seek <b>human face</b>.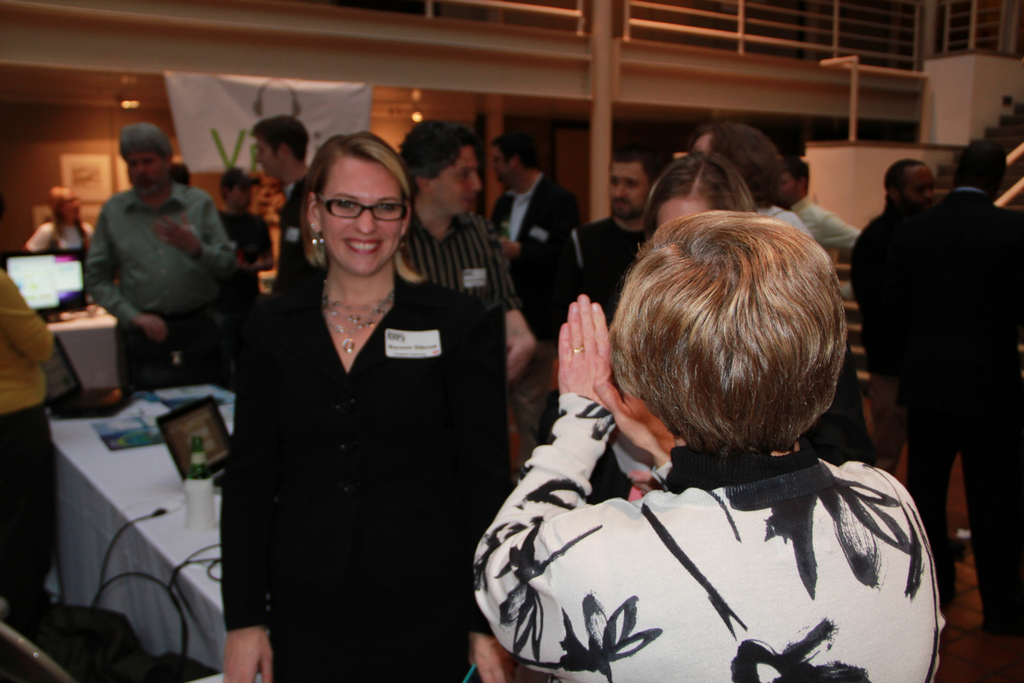
left=609, top=164, right=646, bottom=214.
